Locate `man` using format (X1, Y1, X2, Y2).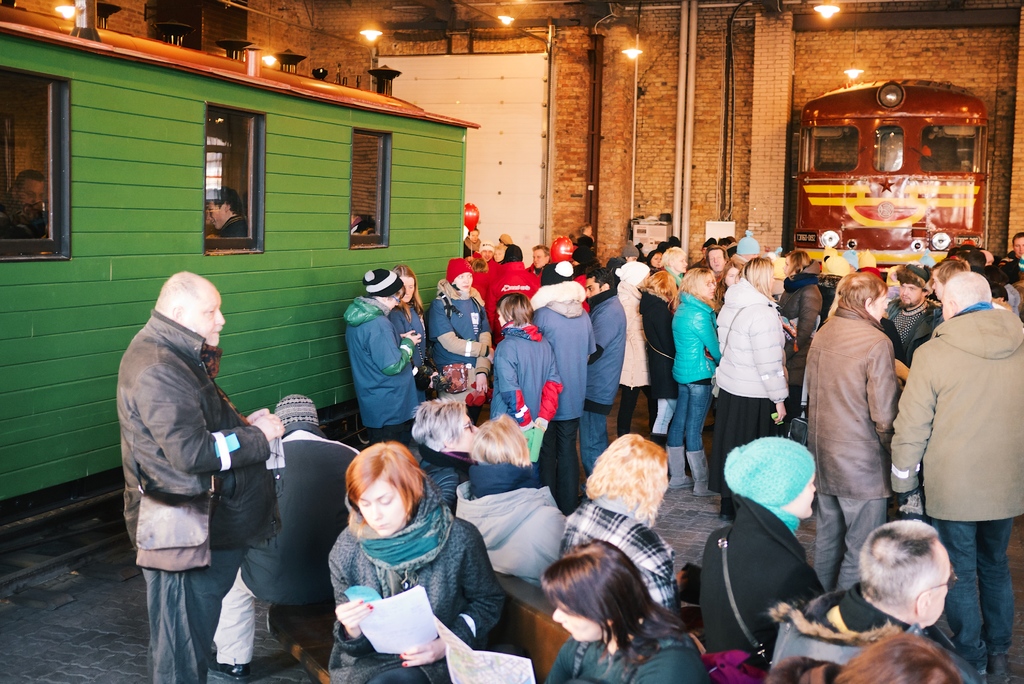
(523, 239, 552, 274).
